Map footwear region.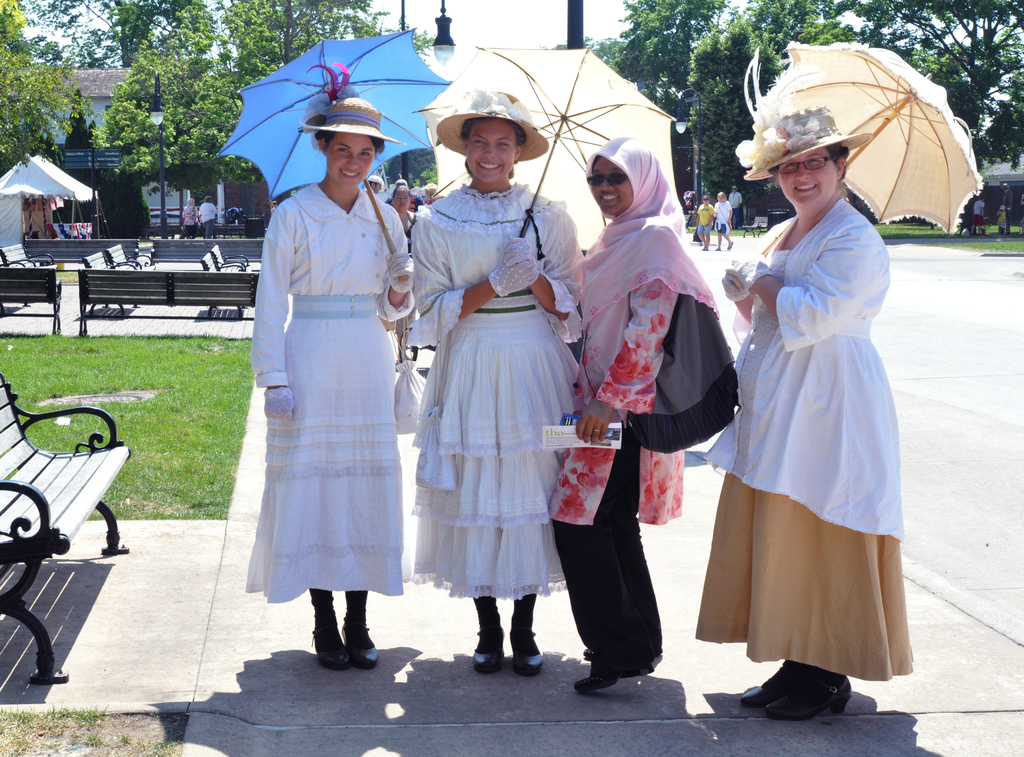
Mapped to x1=740 y1=673 x2=857 y2=724.
